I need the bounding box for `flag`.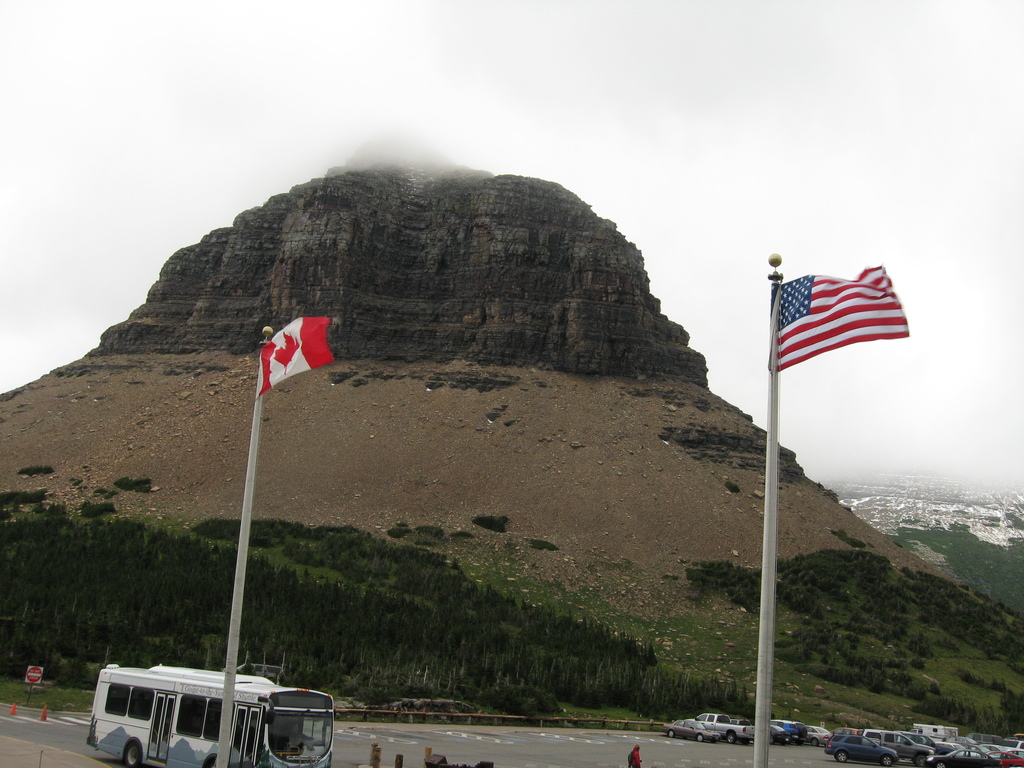
Here it is: box(259, 310, 341, 405).
